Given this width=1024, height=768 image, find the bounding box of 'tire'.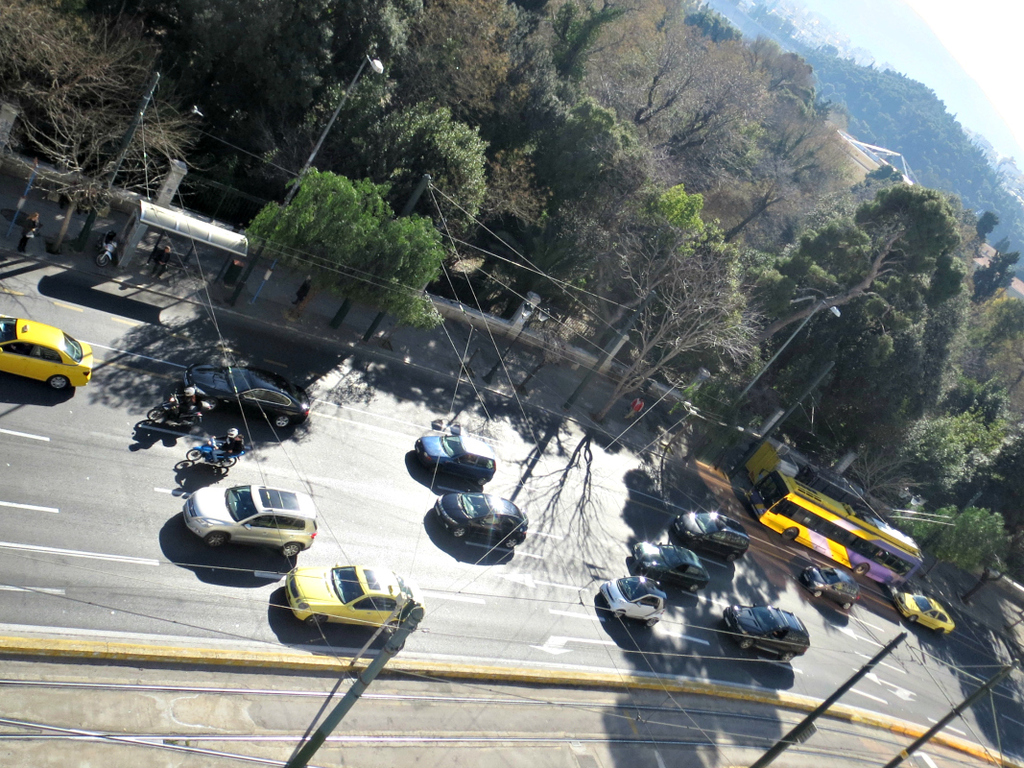
pyautogui.locateOnScreen(382, 623, 401, 638).
